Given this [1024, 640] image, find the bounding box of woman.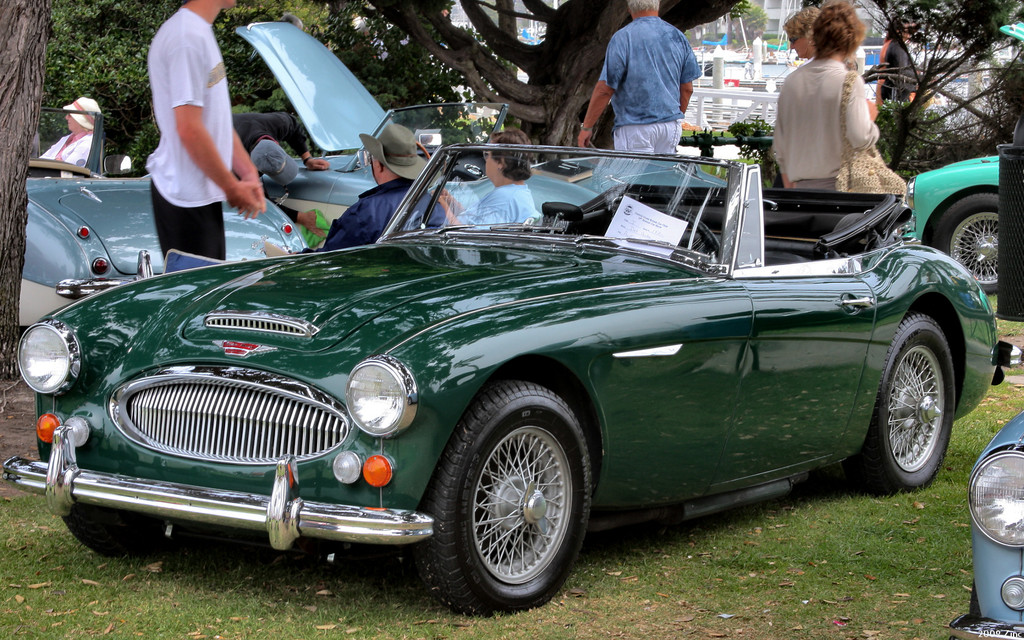
x1=436, y1=124, x2=548, y2=229.
